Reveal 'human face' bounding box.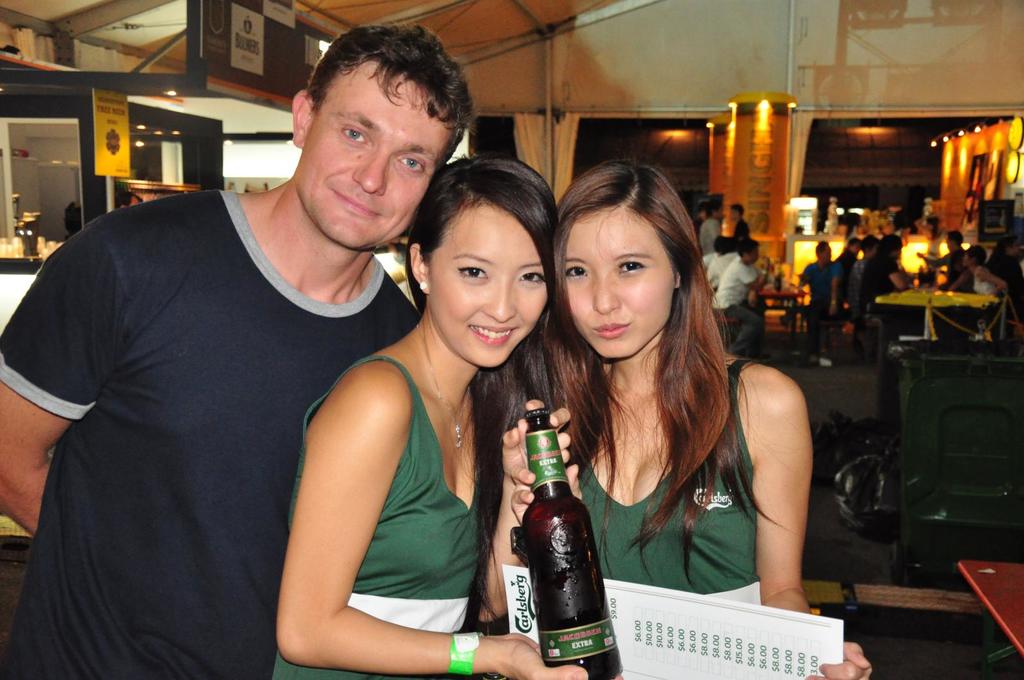
Revealed: pyautogui.locateOnScreen(292, 65, 456, 252).
